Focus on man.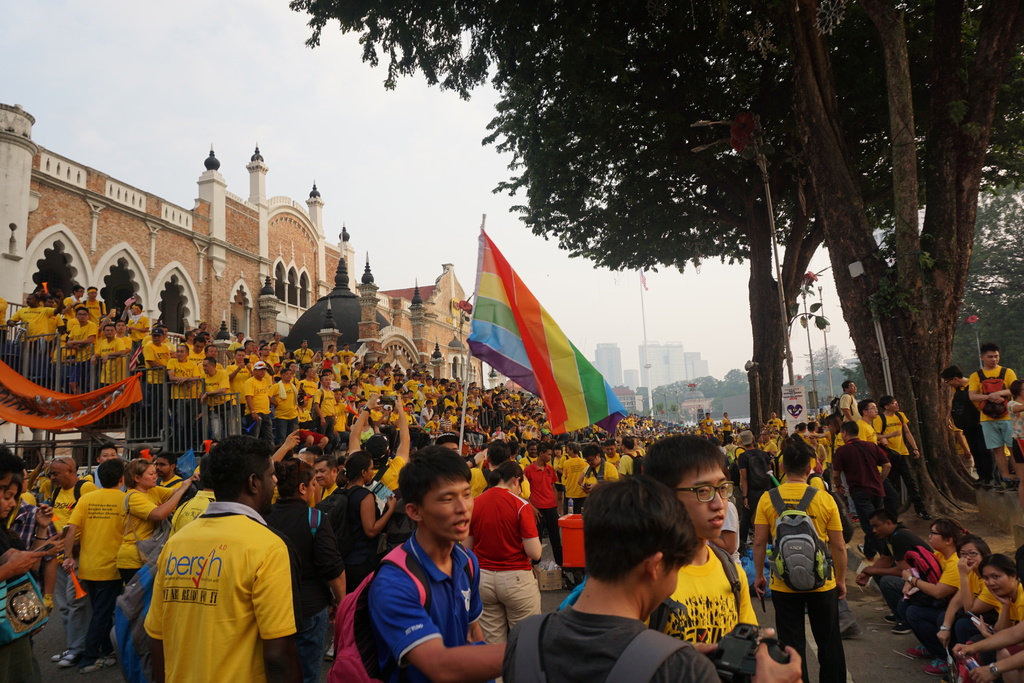
Focused at BBox(642, 431, 761, 644).
